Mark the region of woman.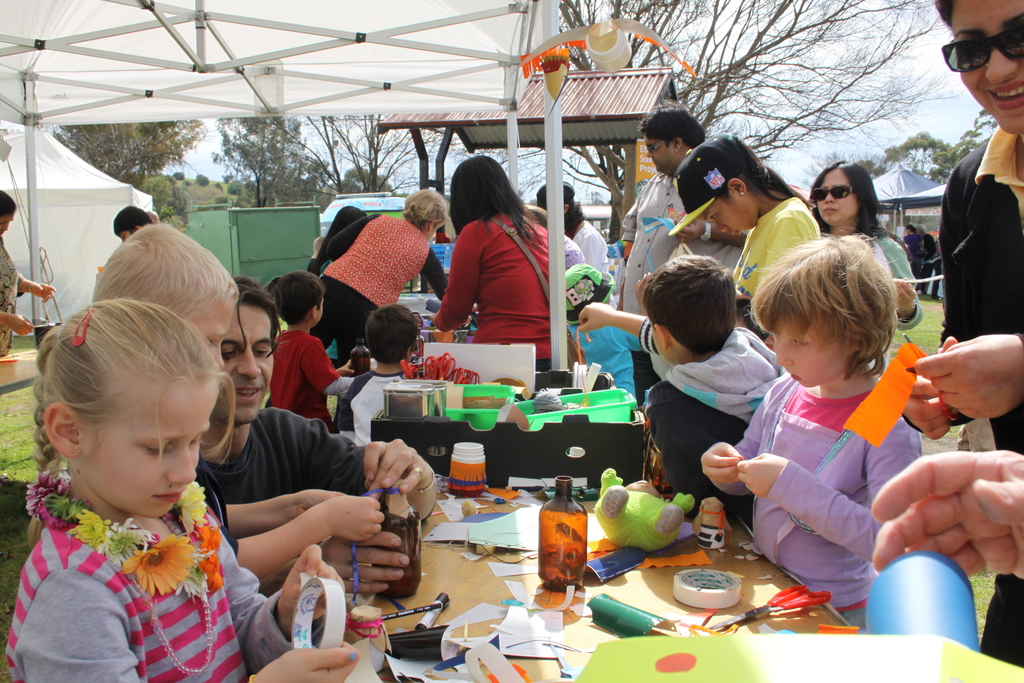
Region: BBox(429, 147, 565, 366).
